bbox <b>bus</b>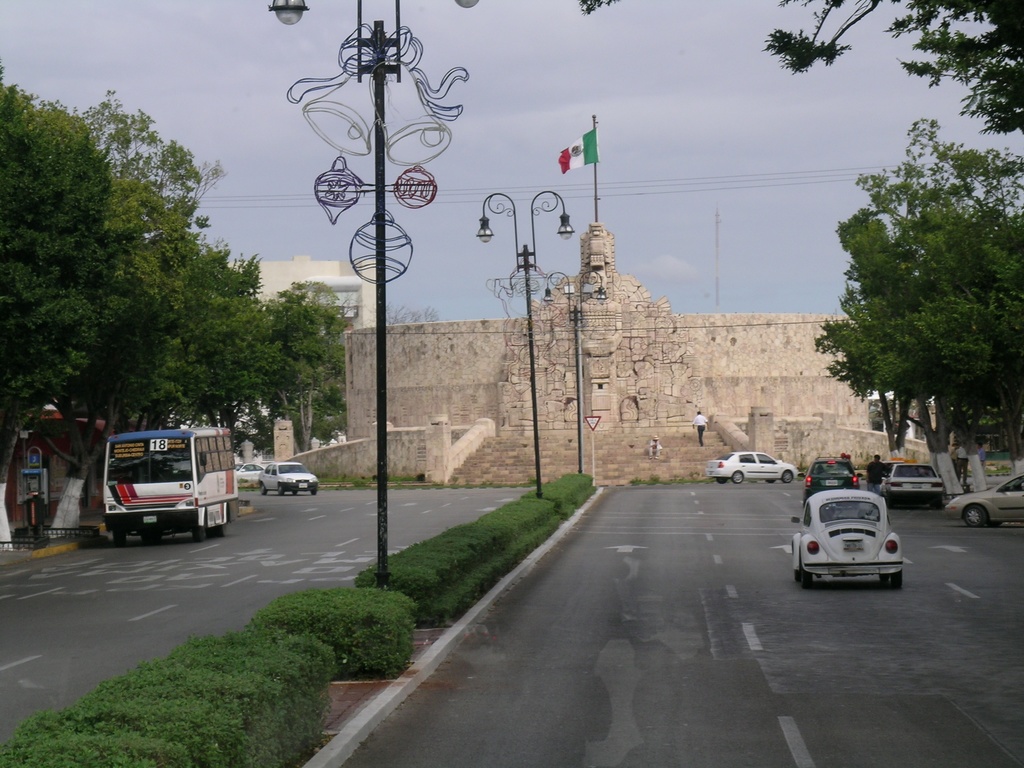
box(99, 429, 234, 540)
